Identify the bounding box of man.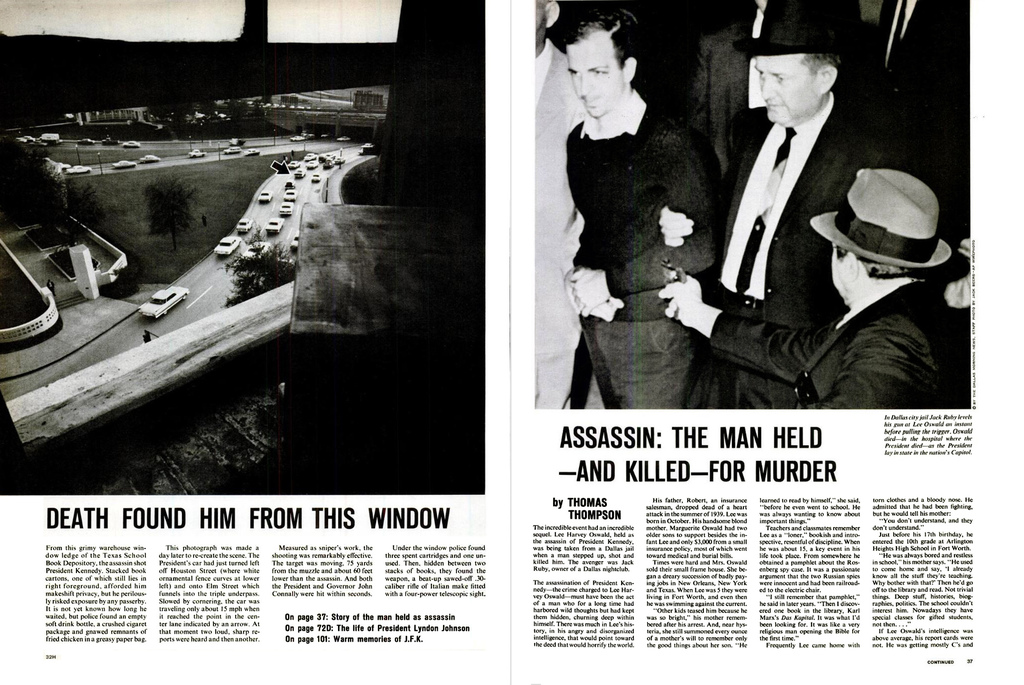
select_region(707, 0, 885, 409).
